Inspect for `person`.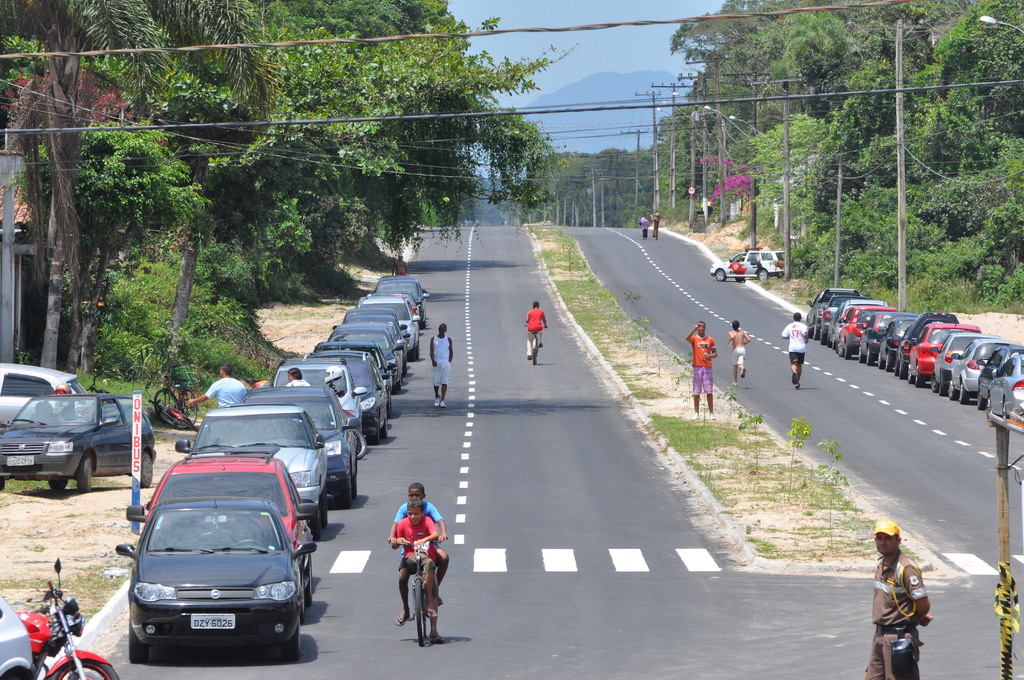
Inspection: <box>684,312,719,417</box>.
